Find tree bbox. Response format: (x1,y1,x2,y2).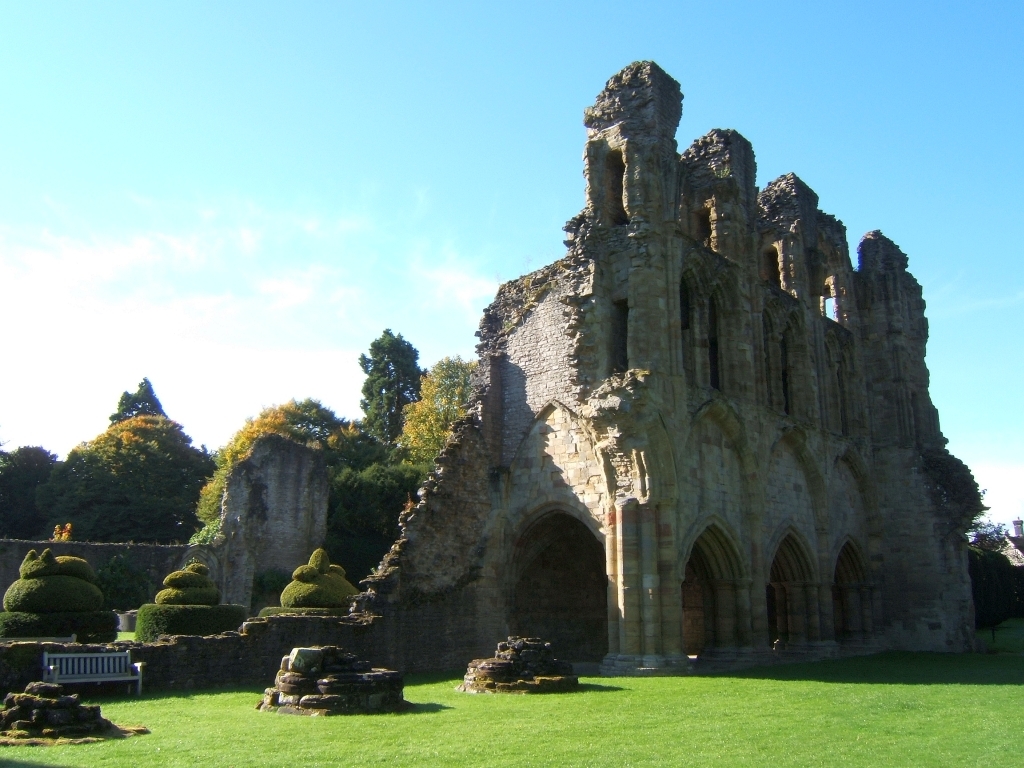
(322,349,478,587).
